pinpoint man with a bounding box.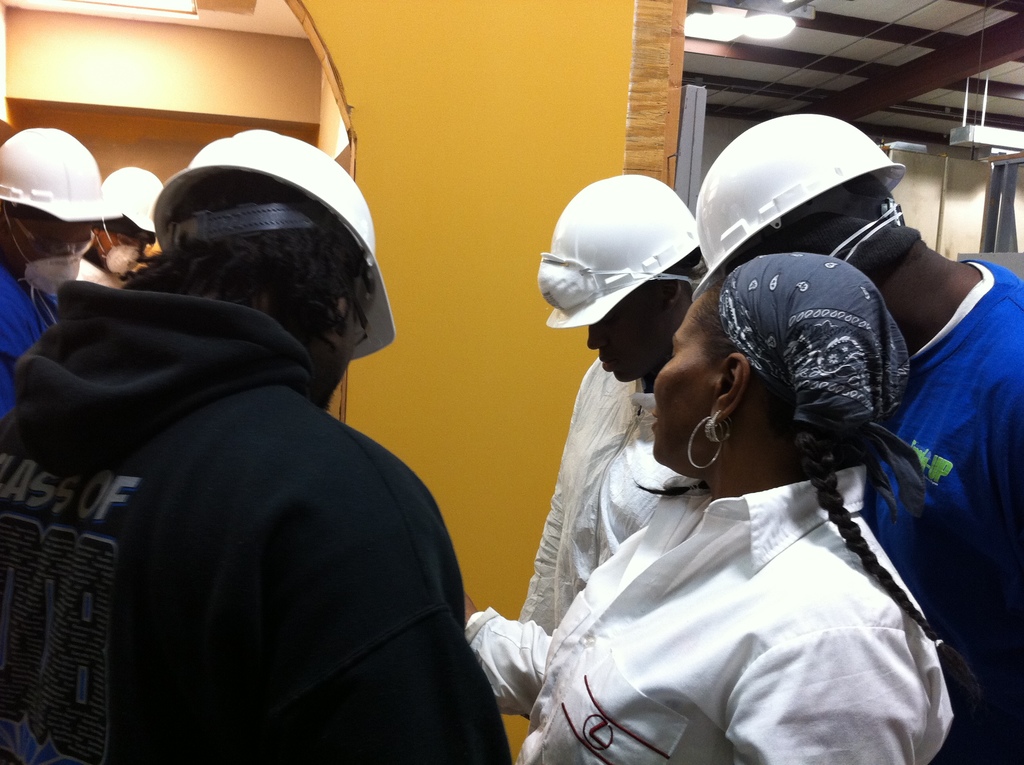
x1=0, y1=125, x2=114, y2=444.
